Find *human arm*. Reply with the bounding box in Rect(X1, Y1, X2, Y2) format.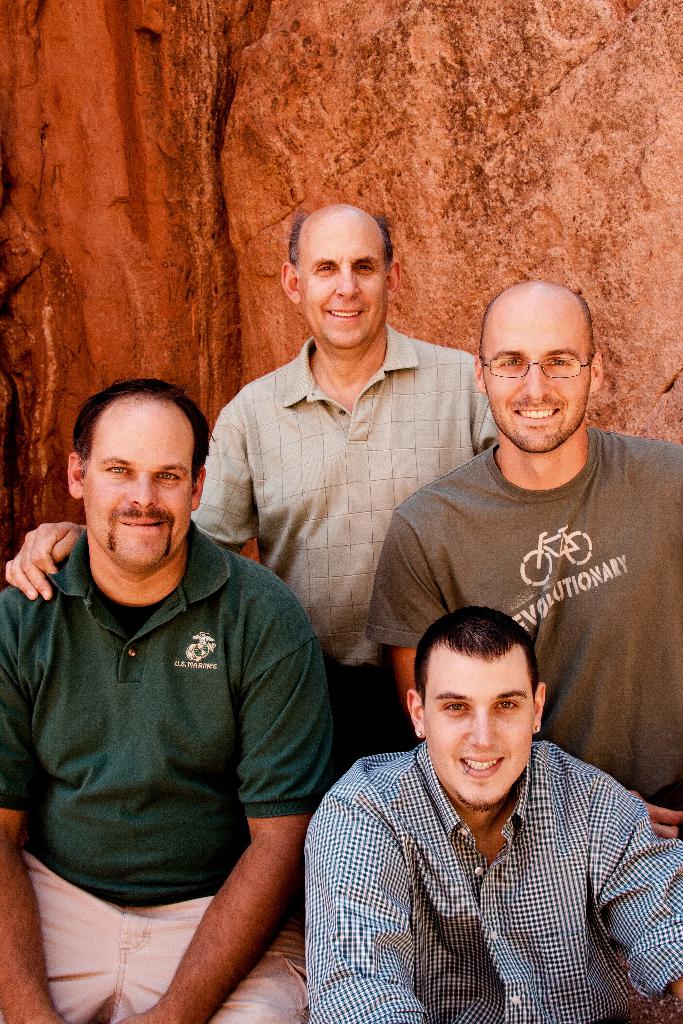
Rect(113, 589, 341, 1023).
